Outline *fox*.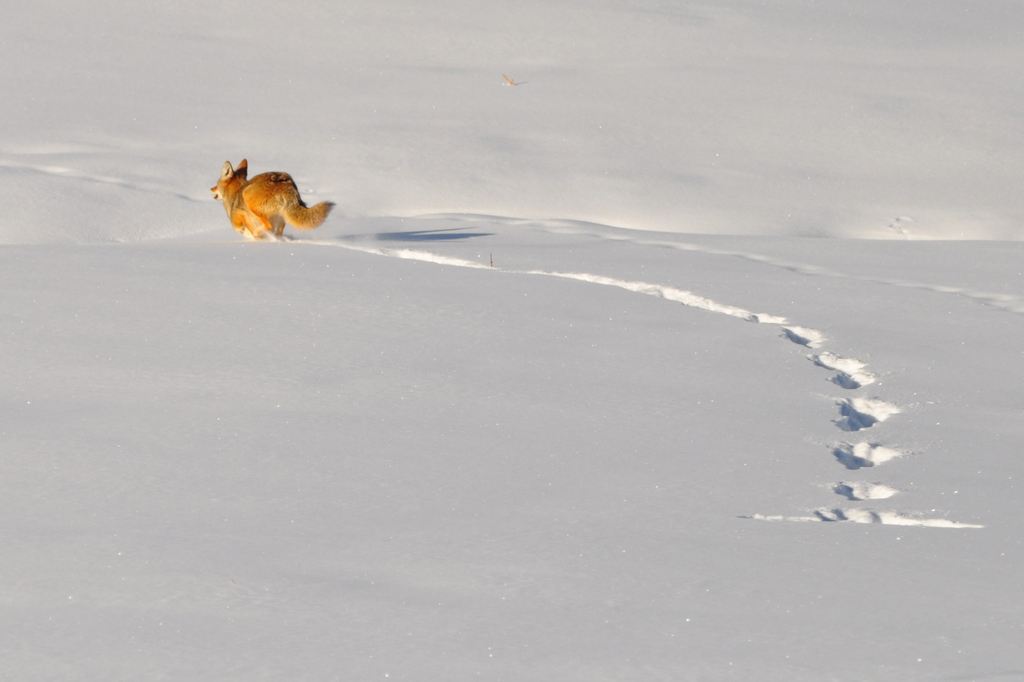
Outline: region(207, 158, 337, 241).
